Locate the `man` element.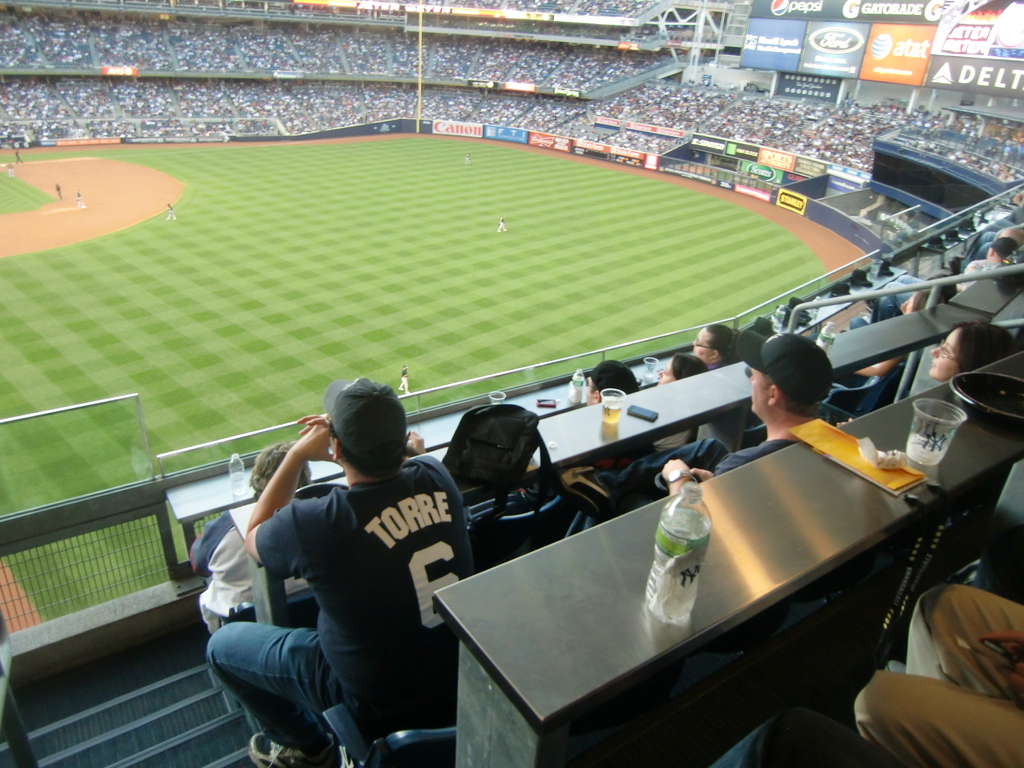
Element bbox: Rect(207, 380, 499, 757).
